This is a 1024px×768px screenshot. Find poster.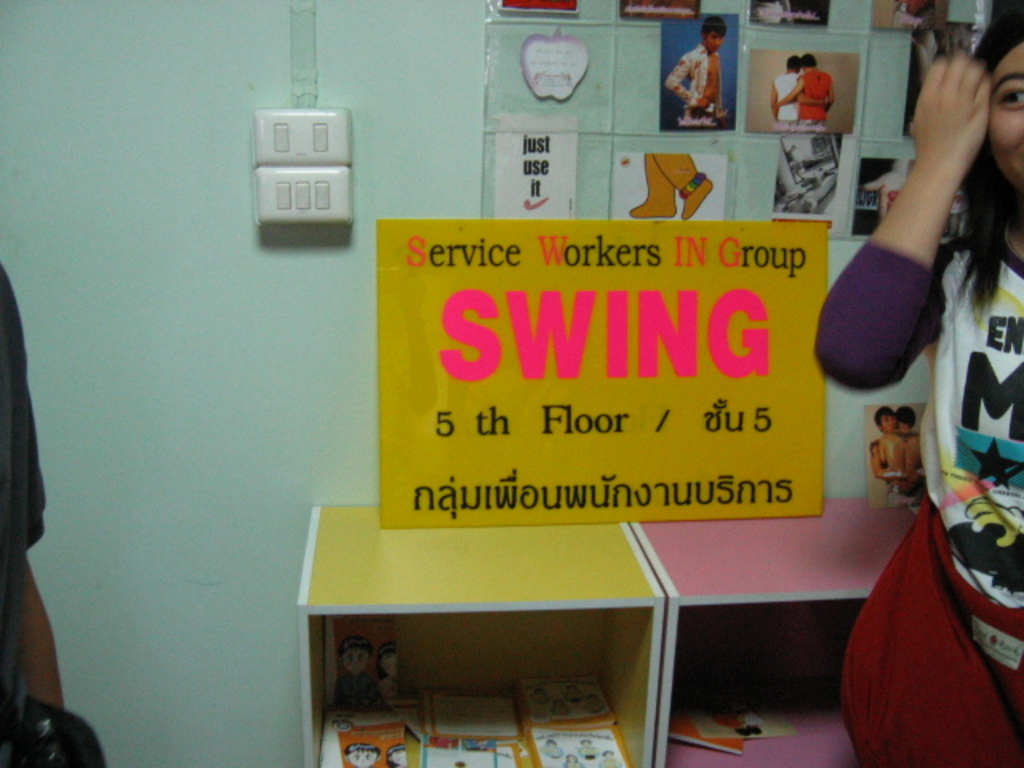
Bounding box: bbox(770, 134, 837, 218).
